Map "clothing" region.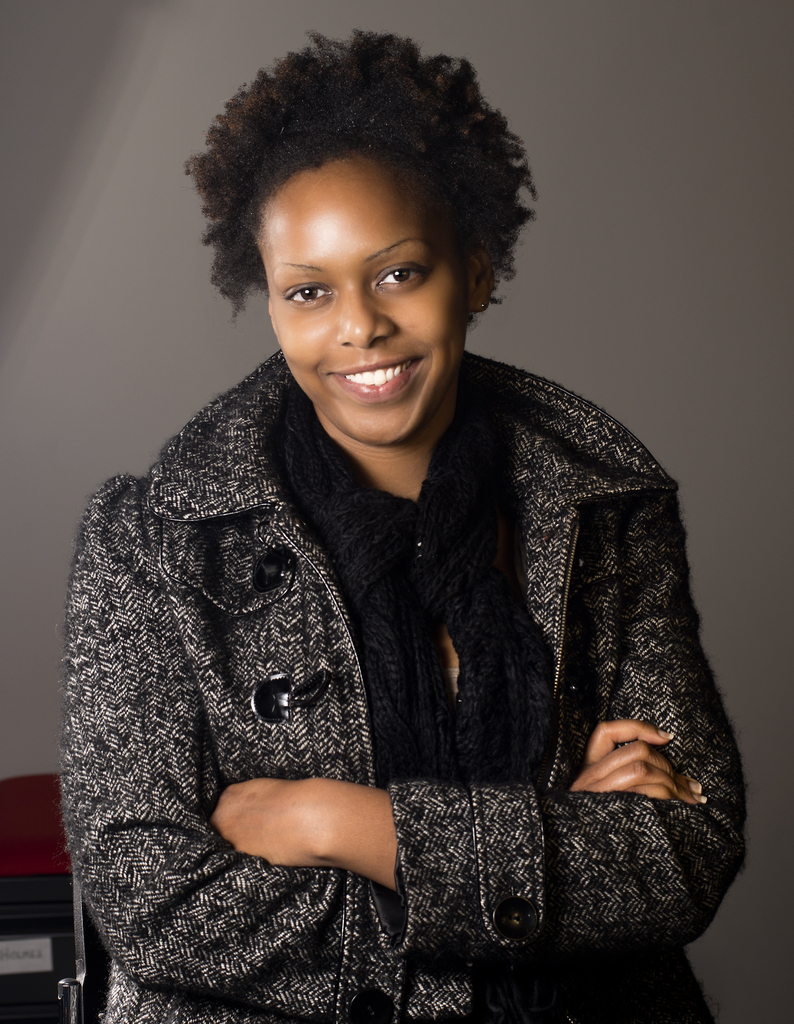
Mapped to select_region(56, 337, 748, 1023).
